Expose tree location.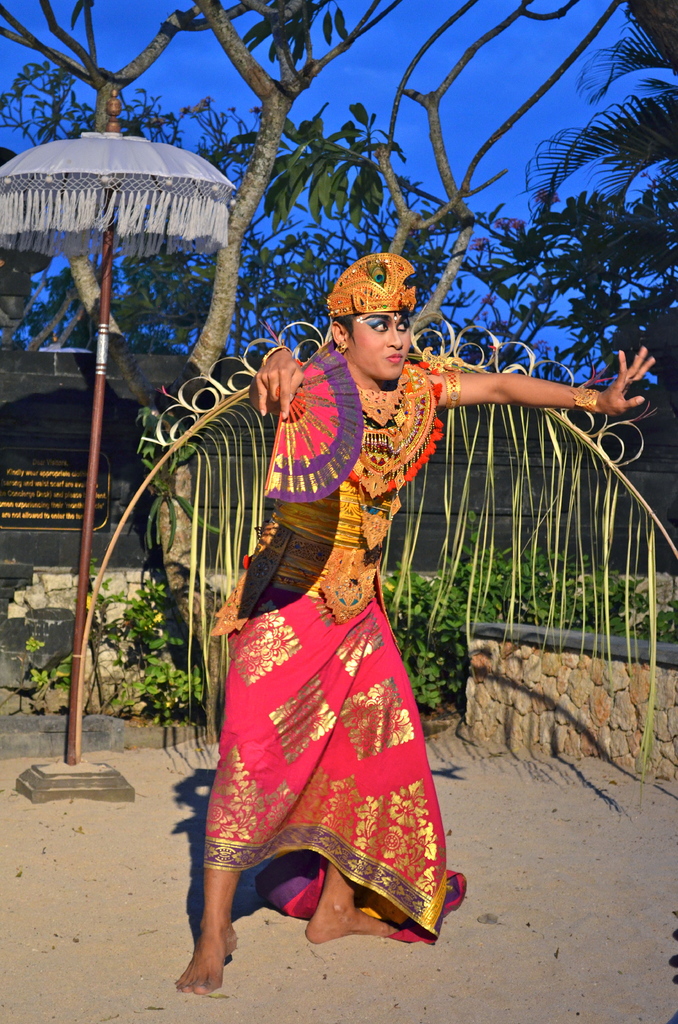
Exposed at [0,0,243,395].
